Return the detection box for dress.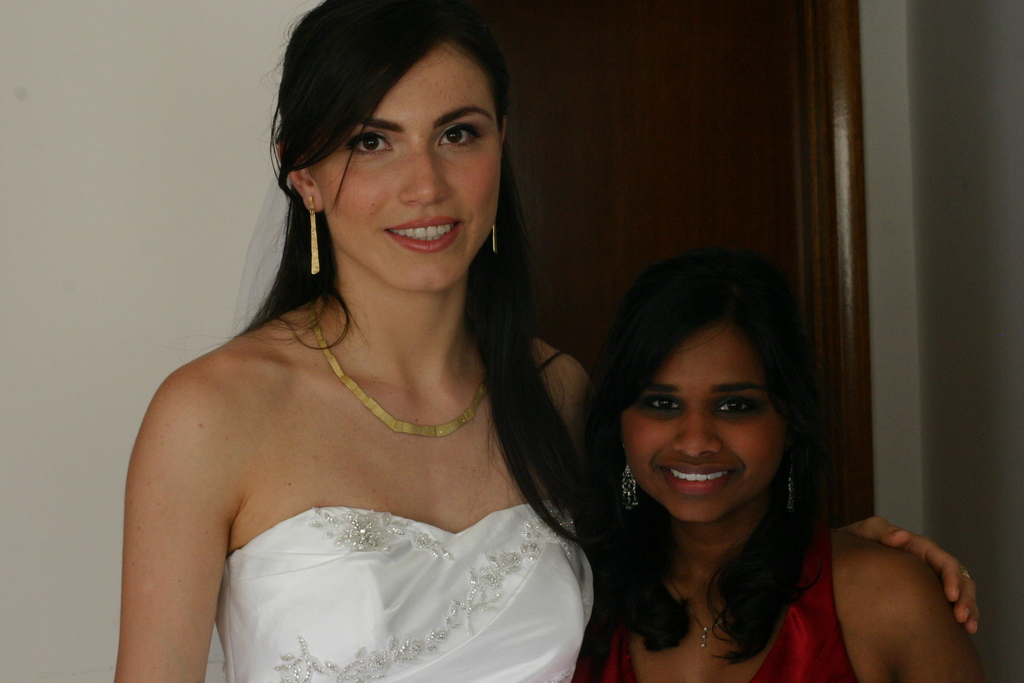
region(592, 518, 867, 682).
